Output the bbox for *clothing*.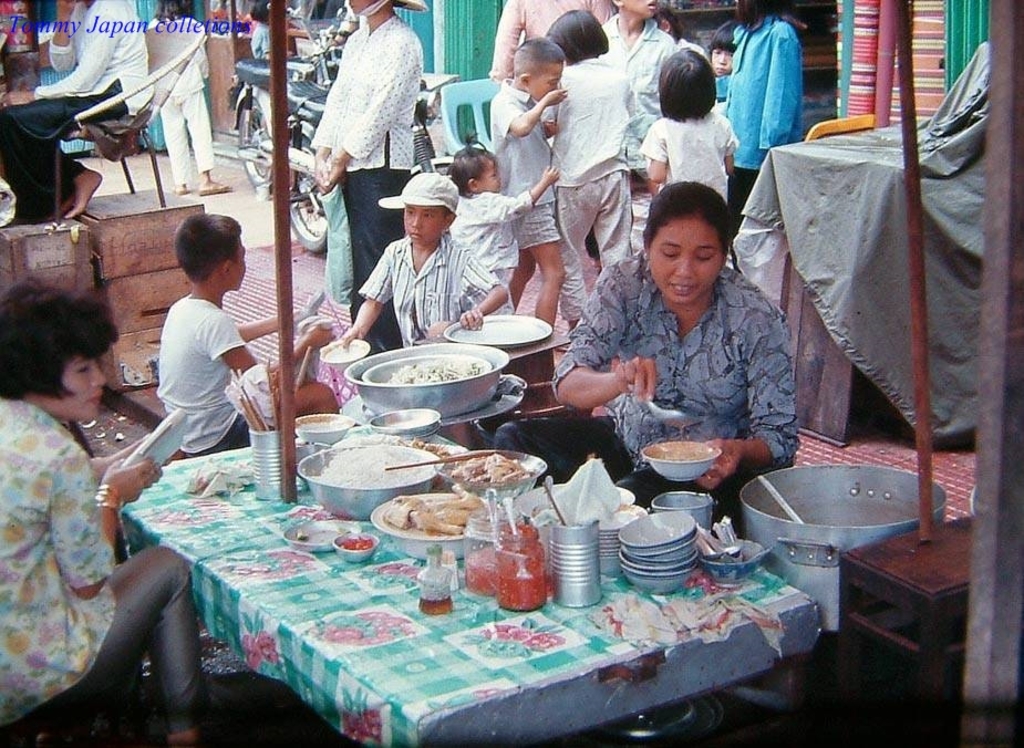
left=455, top=184, right=546, bottom=293.
